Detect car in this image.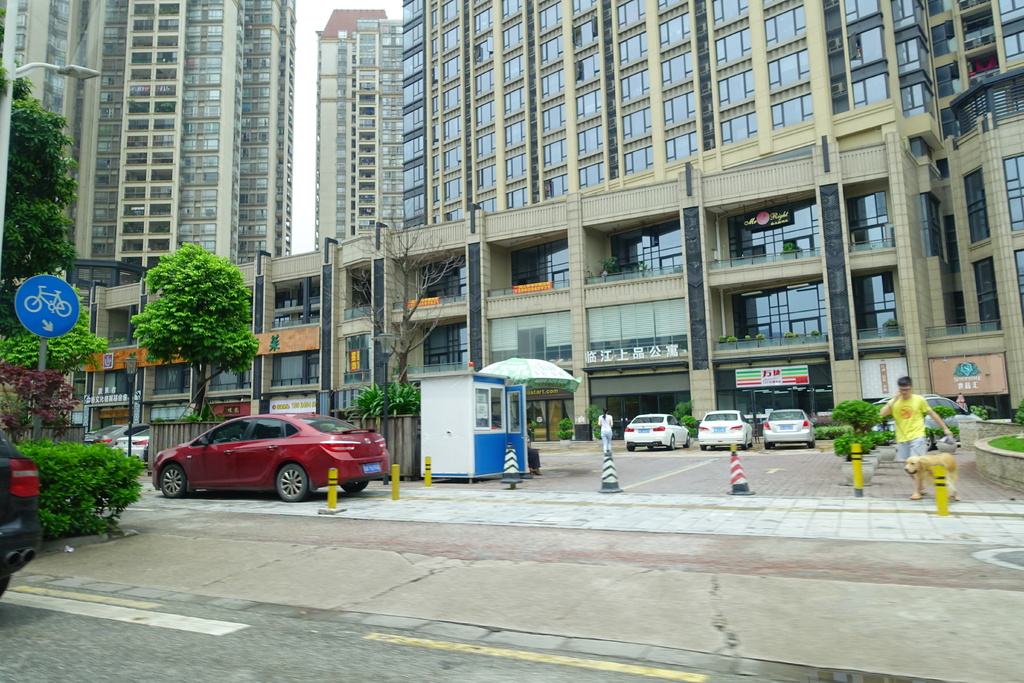
Detection: [627, 415, 692, 450].
